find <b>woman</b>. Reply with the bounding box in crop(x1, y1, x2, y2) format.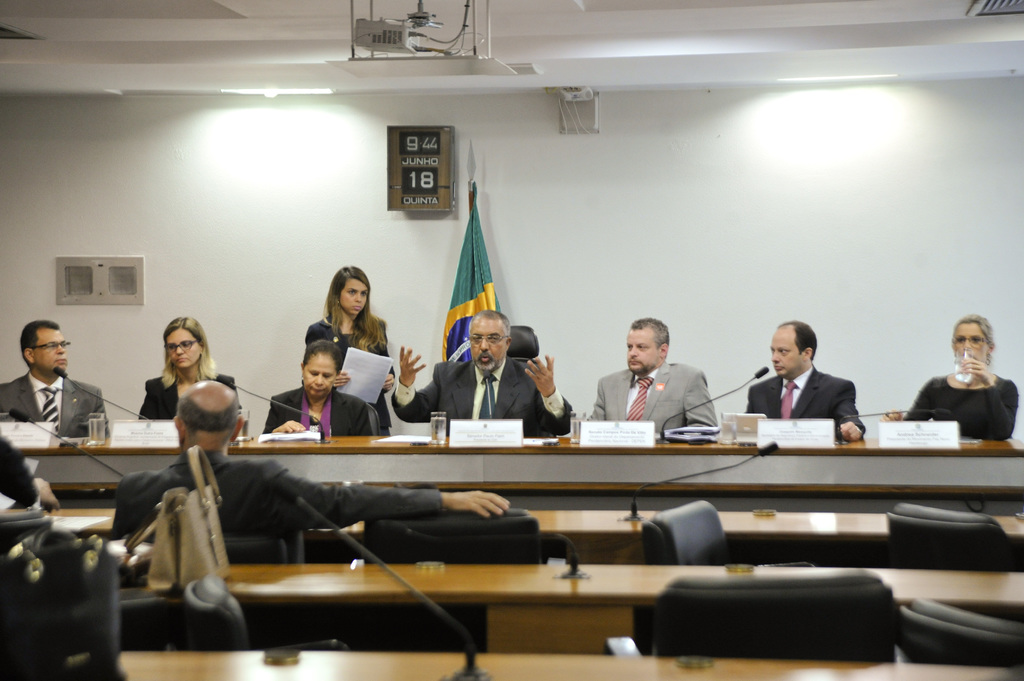
crop(260, 339, 373, 438).
